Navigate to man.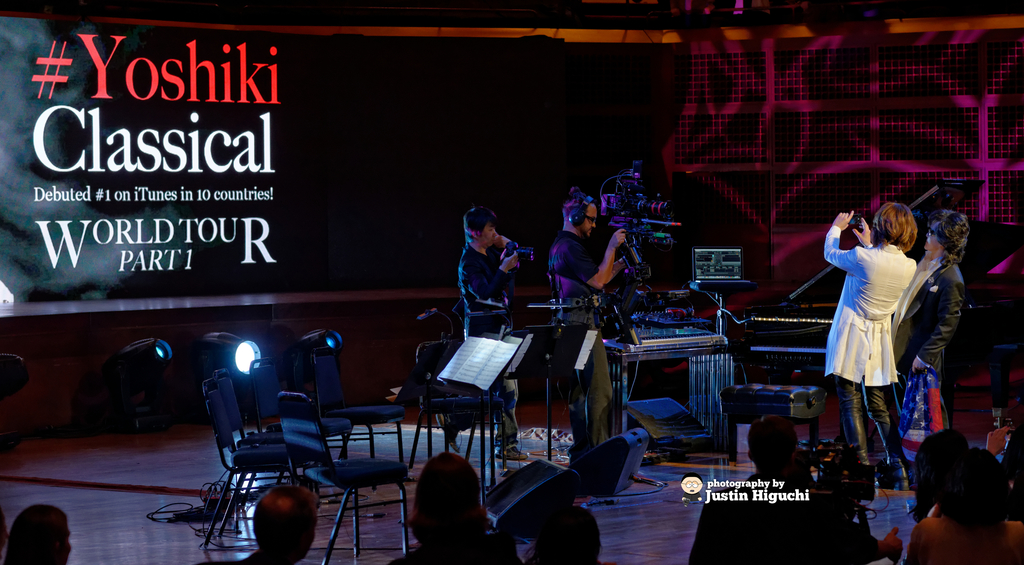
Navigation target: [545,196,621,448].
